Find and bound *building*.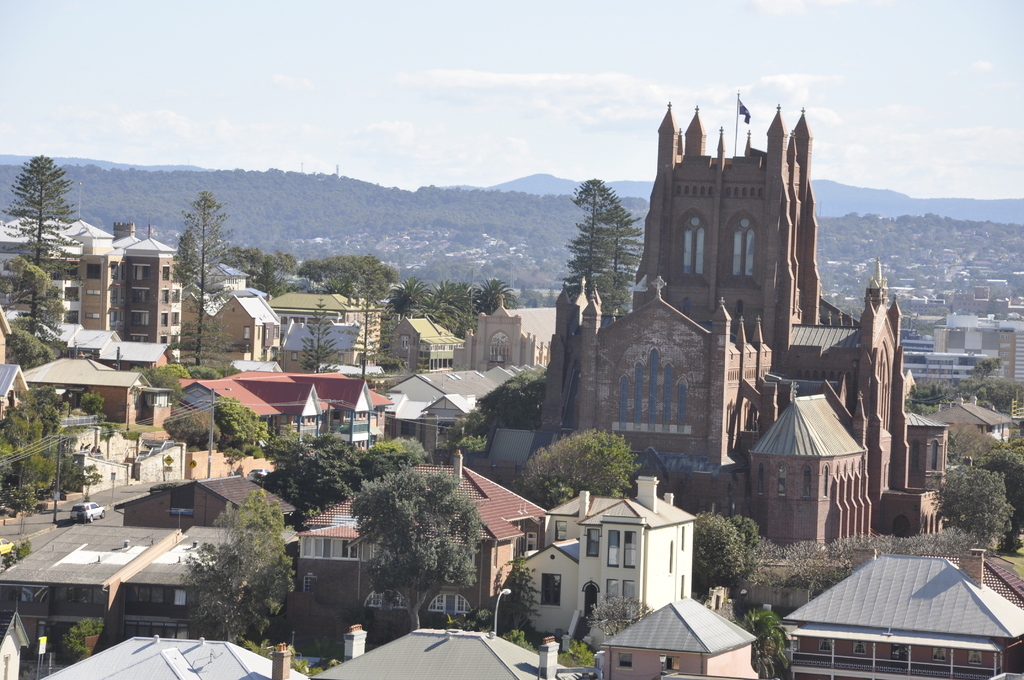
Bound: (0,214,180,364).
